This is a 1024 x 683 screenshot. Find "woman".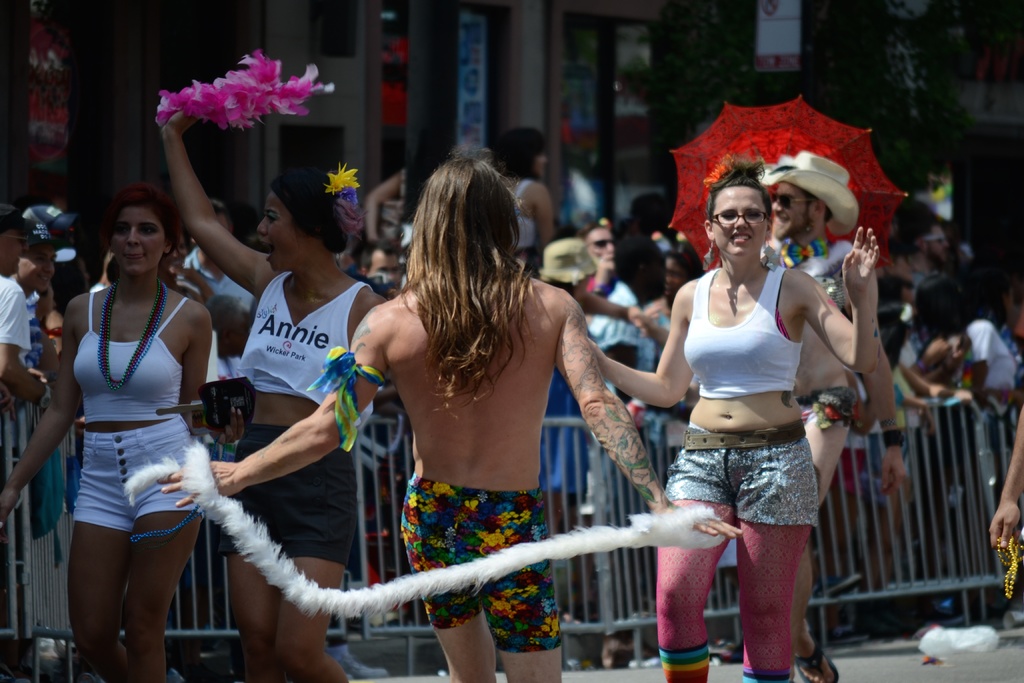
Bounding box: bbox(495, 126, 558, 262).
